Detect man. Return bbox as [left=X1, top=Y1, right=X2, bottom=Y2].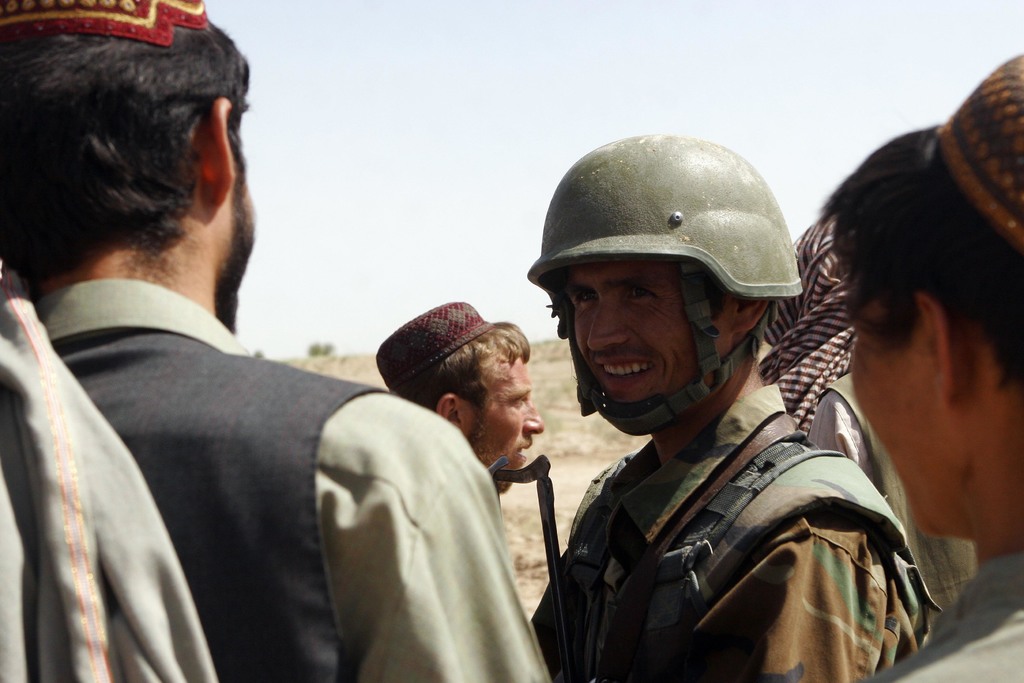
[left=15, top=45, right=502, bottom=669].
